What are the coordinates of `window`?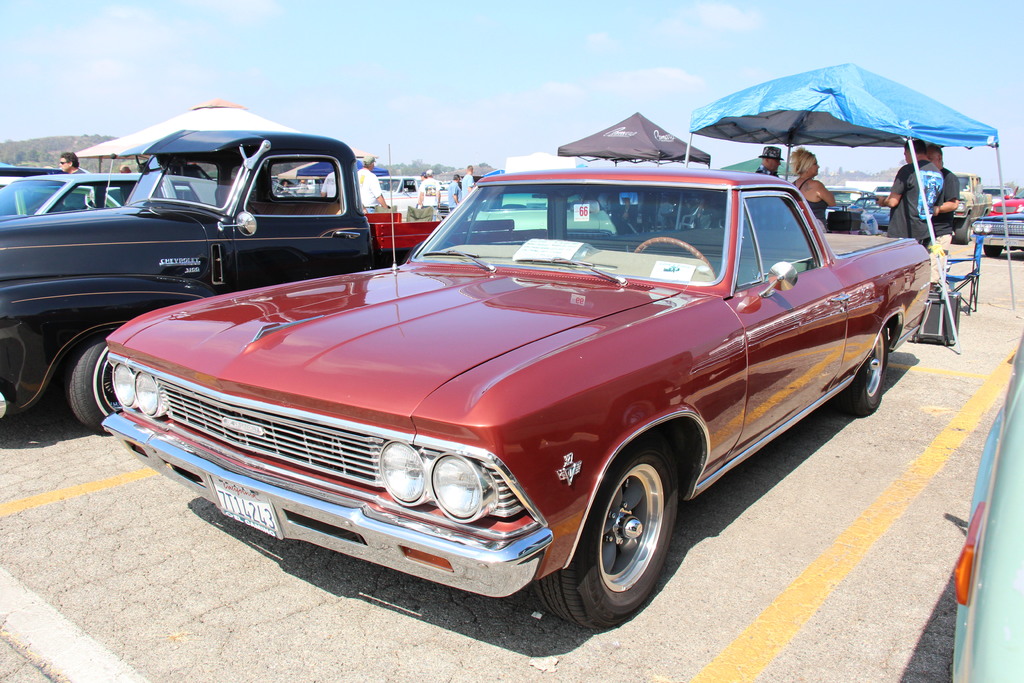
<box>36,181,150,218</box>.
